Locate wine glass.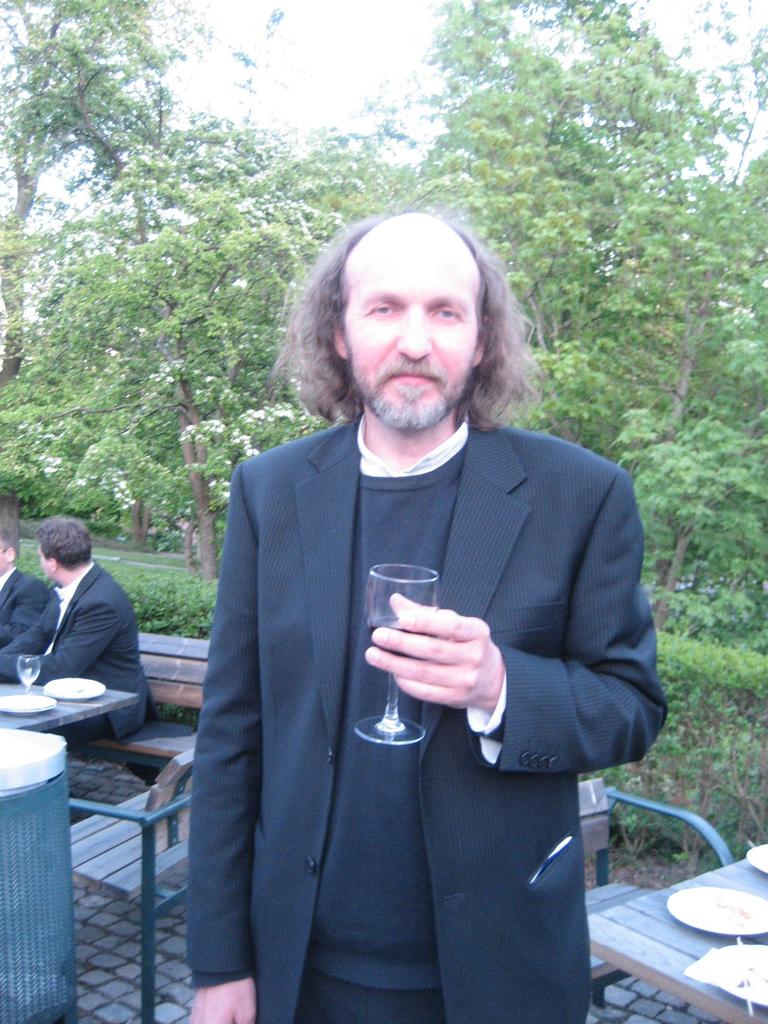
Bounding box: <box>353,563,440,748</box>.
